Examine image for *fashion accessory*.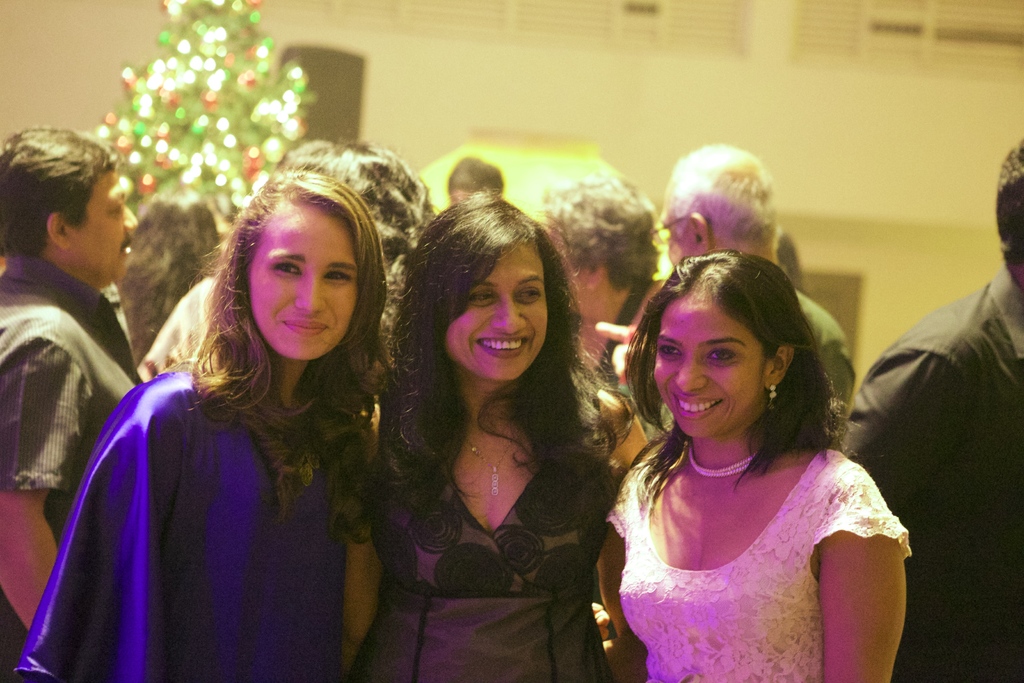
Examination result: box(291, 440, 321, 490).
